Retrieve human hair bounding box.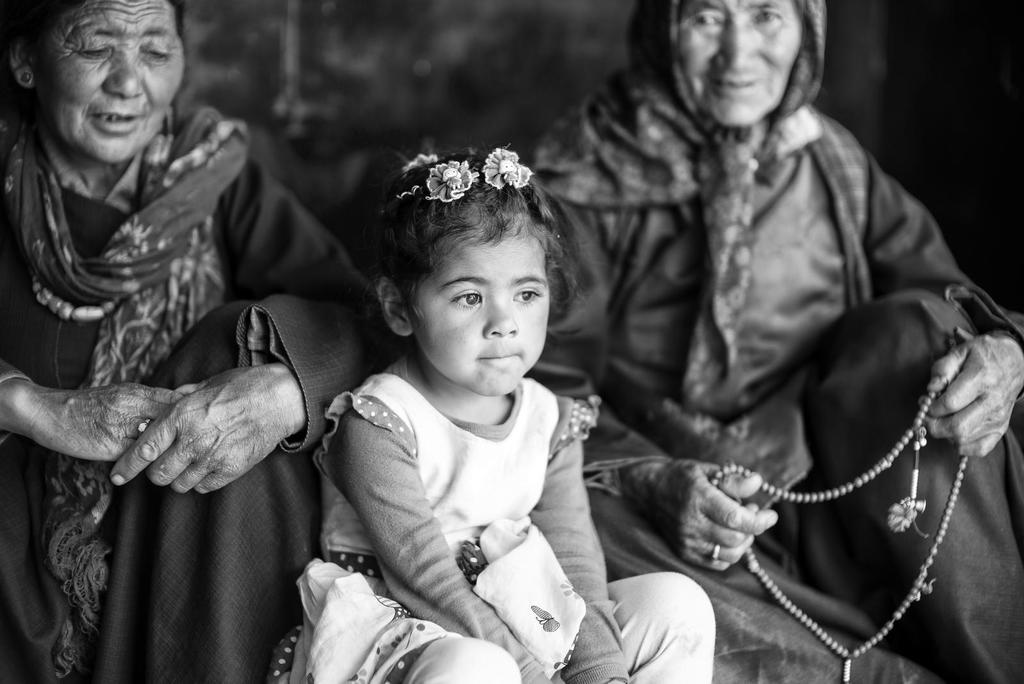
Bounding box: Rect(367, 141, 582, 349).
